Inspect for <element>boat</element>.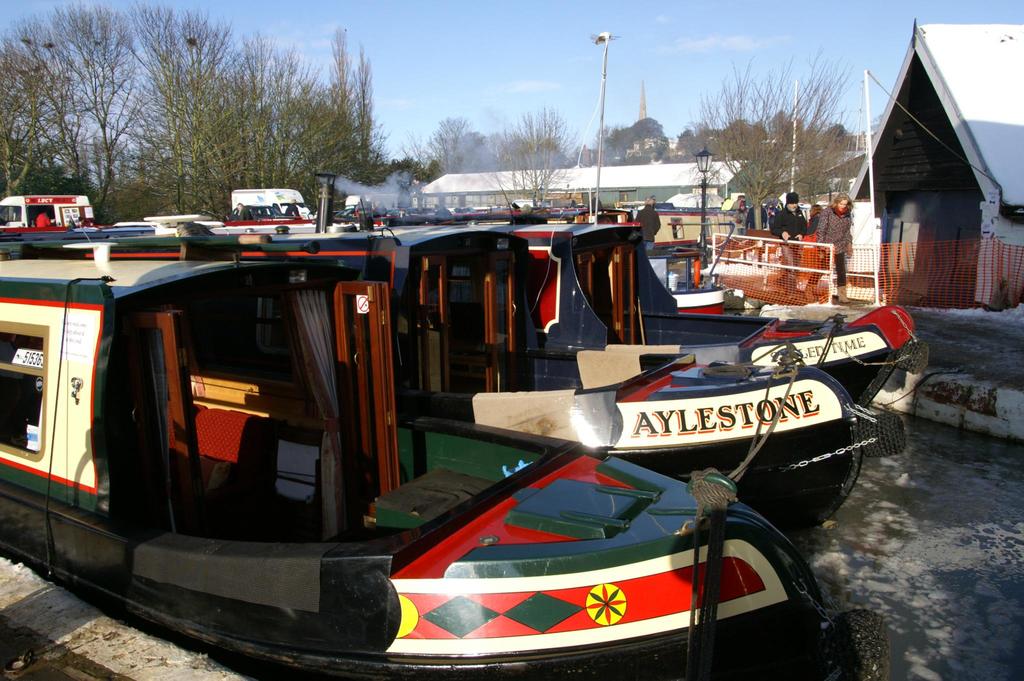
Inspection: <region>222, 188, 318, 239</region>.
